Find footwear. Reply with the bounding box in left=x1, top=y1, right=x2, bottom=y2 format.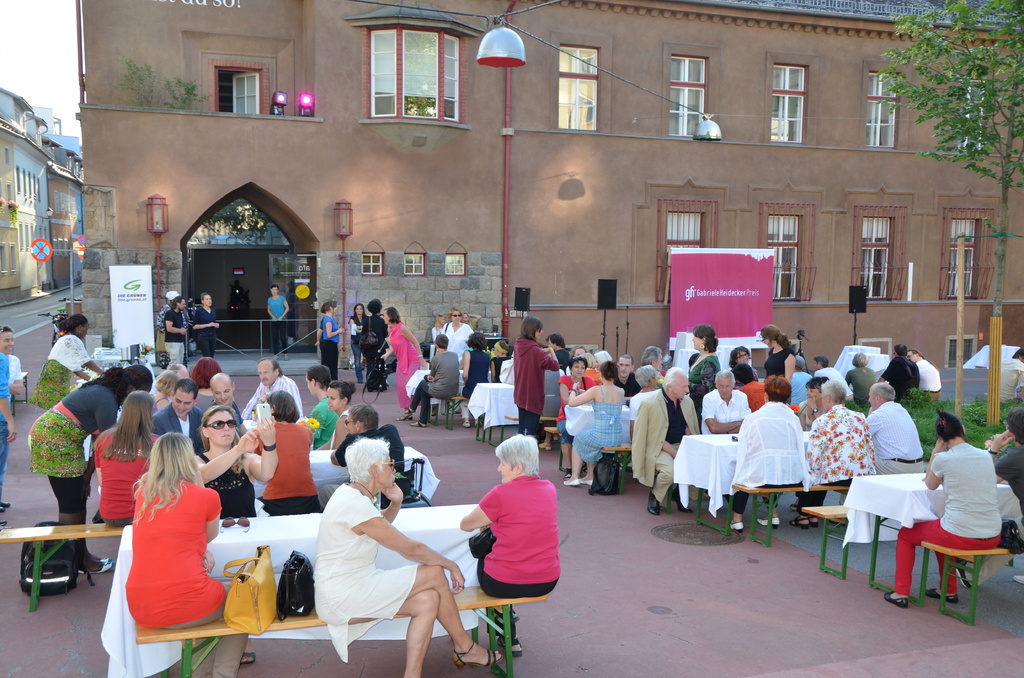
left=0, top=506, right=3, bottom=512.
